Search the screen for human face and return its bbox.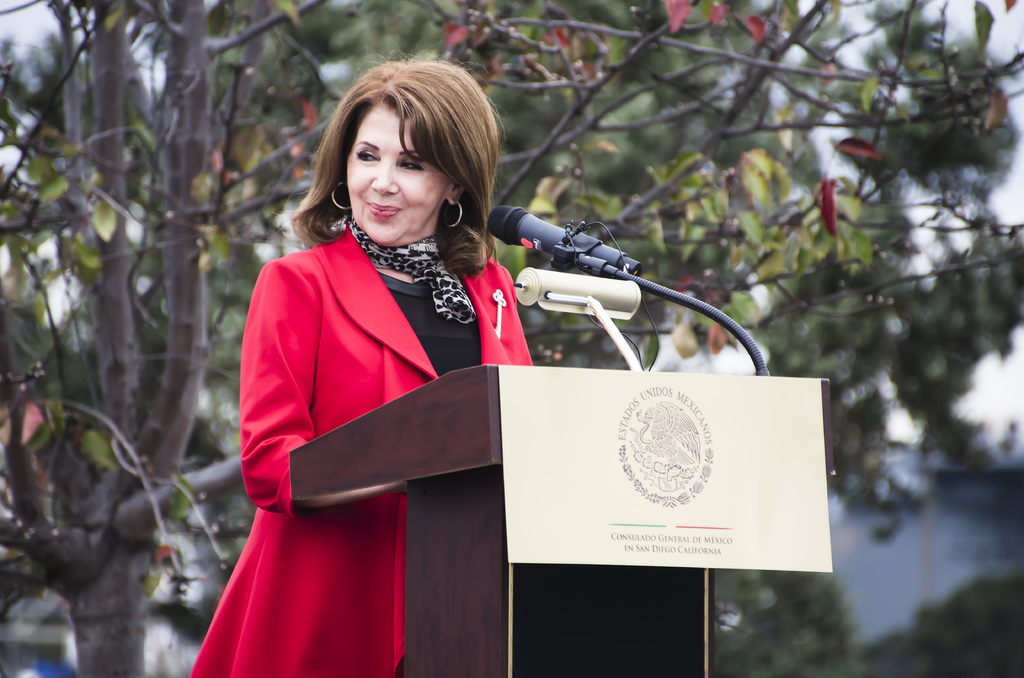
Found: left=340, top=101, right=452, bottom=248.
